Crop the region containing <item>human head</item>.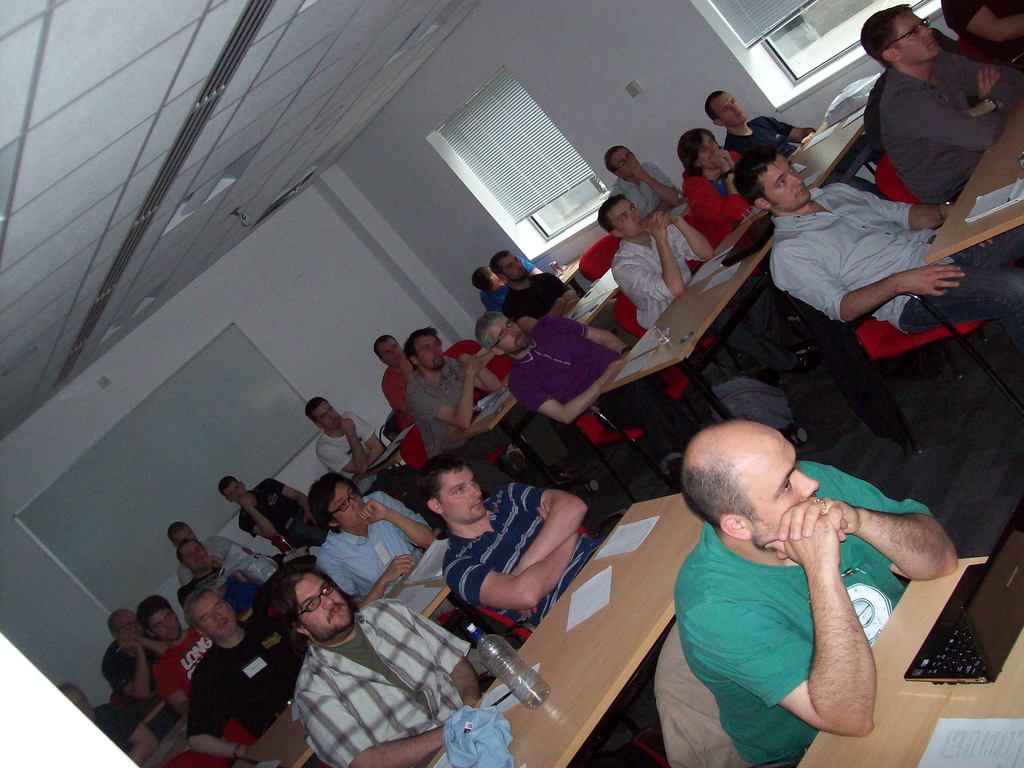
Crop region: box=[408, 327, 451, 376].
